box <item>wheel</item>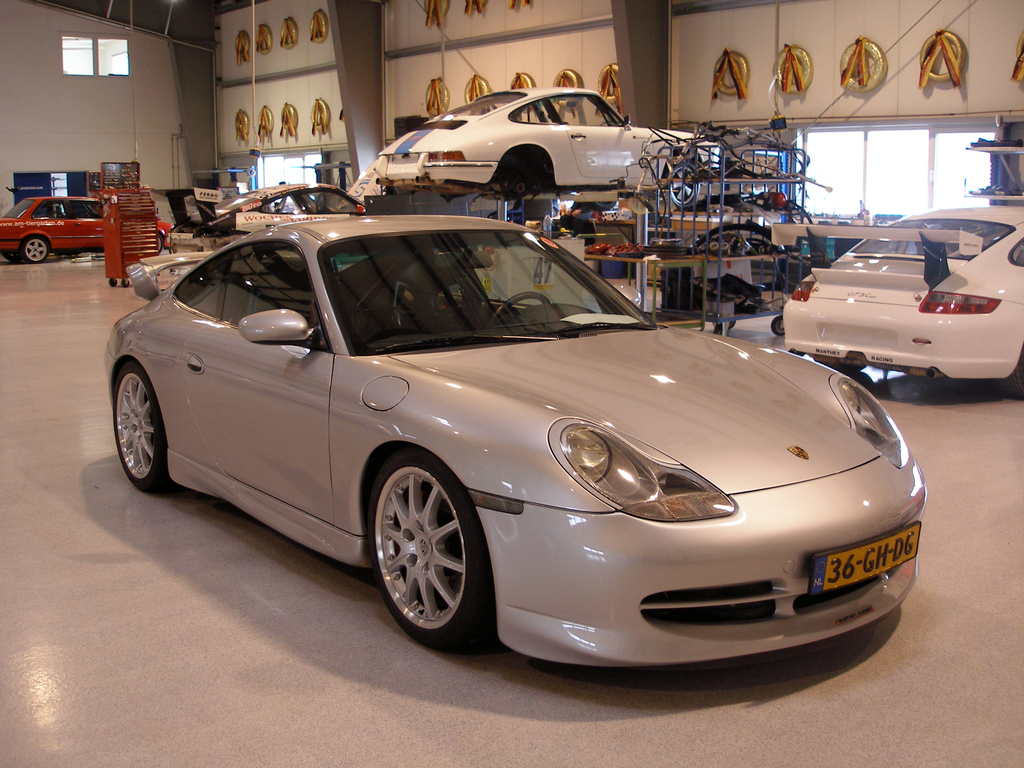
left=156, top=234, right=164, bottom=254
